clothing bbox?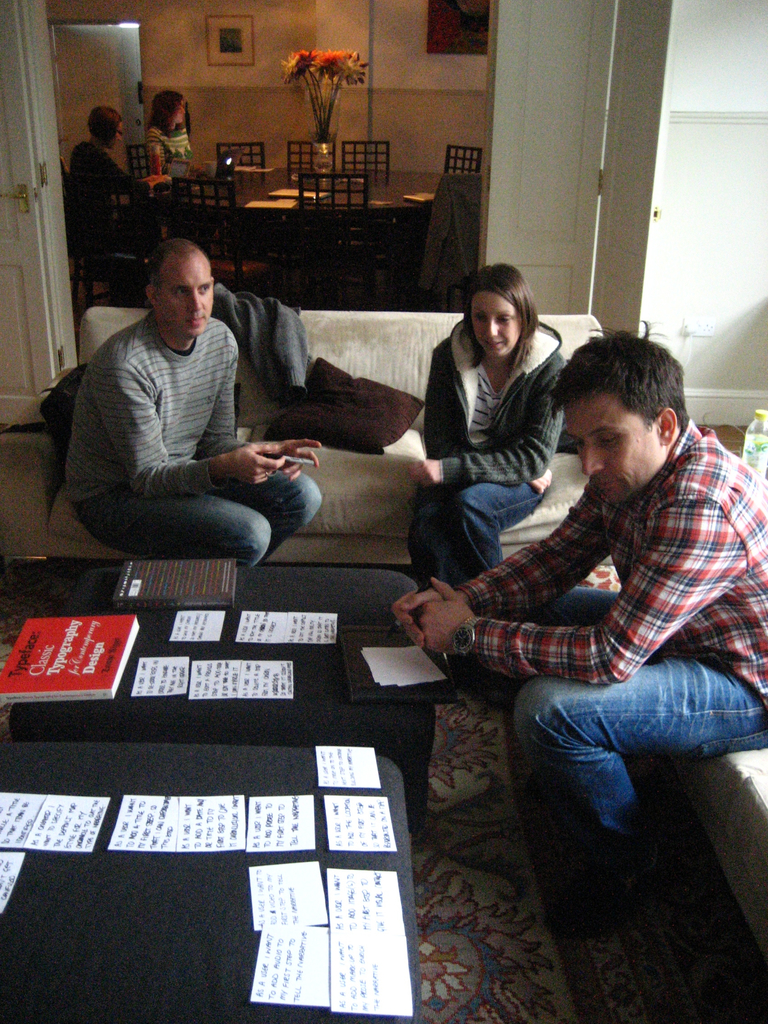
{"left": 444, "top": 421, "right": 767, "bottom": 853}
